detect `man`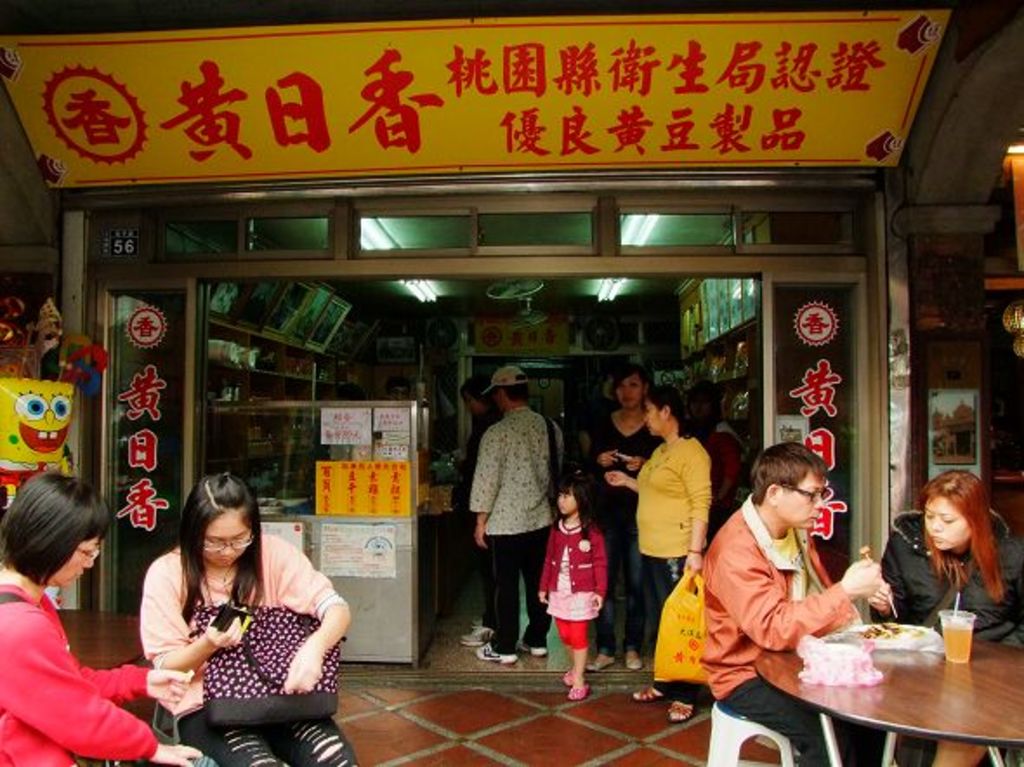
(left=469, top=361, right=571, bottom=658)
